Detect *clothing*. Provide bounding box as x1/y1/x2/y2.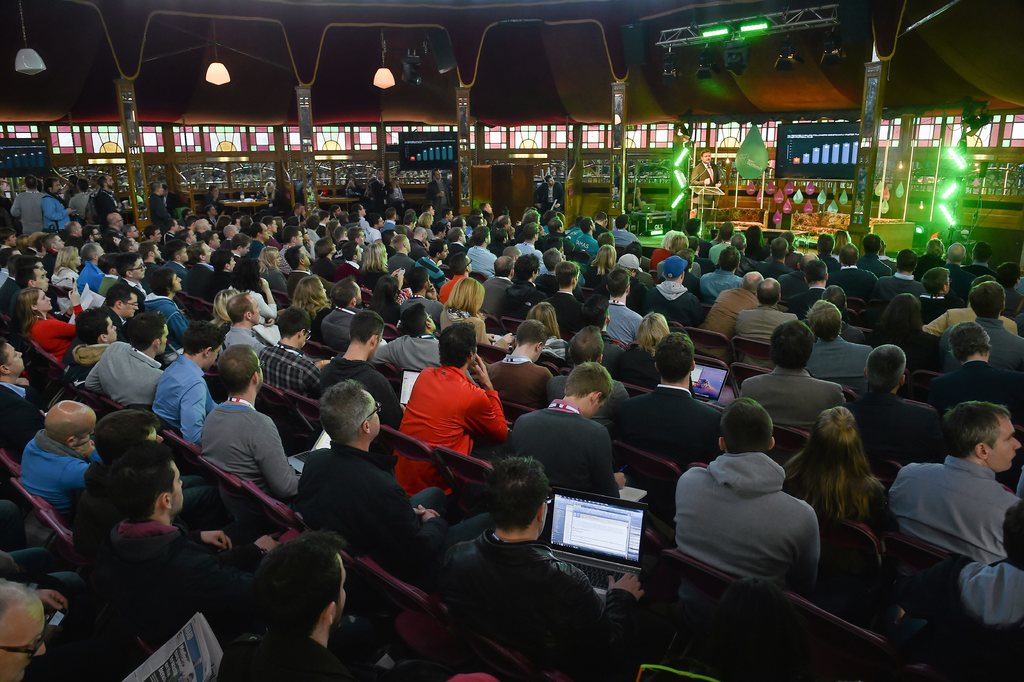
396/295/451/325.
